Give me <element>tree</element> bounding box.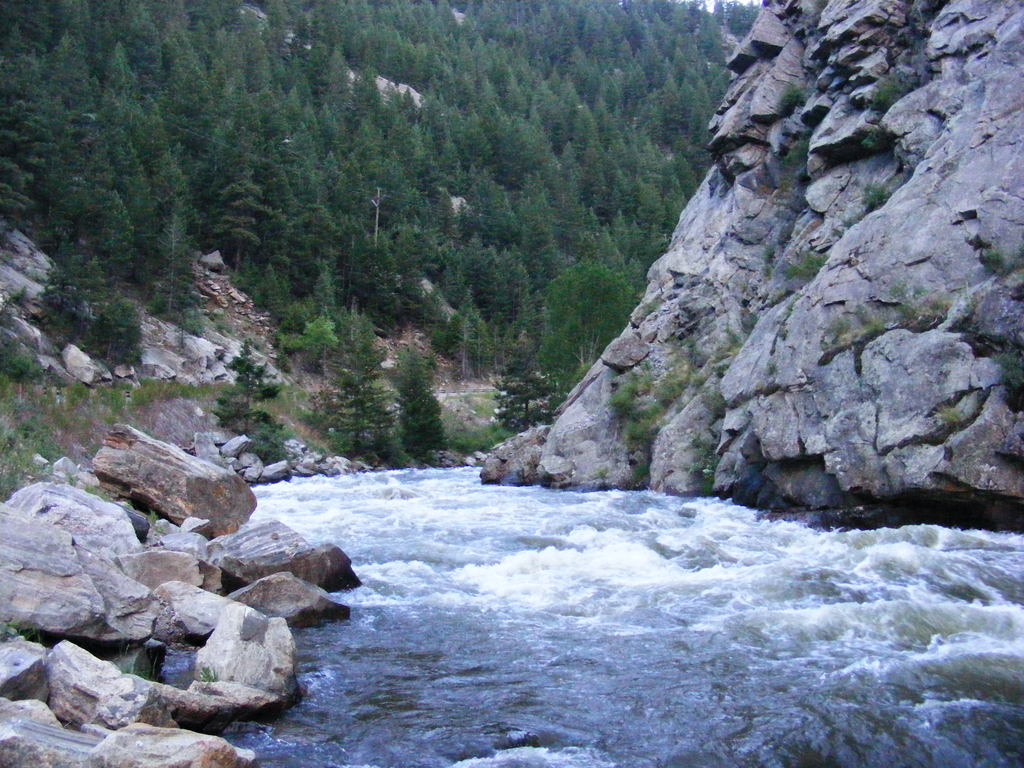
bbox=(134, 158, 205, 266).
